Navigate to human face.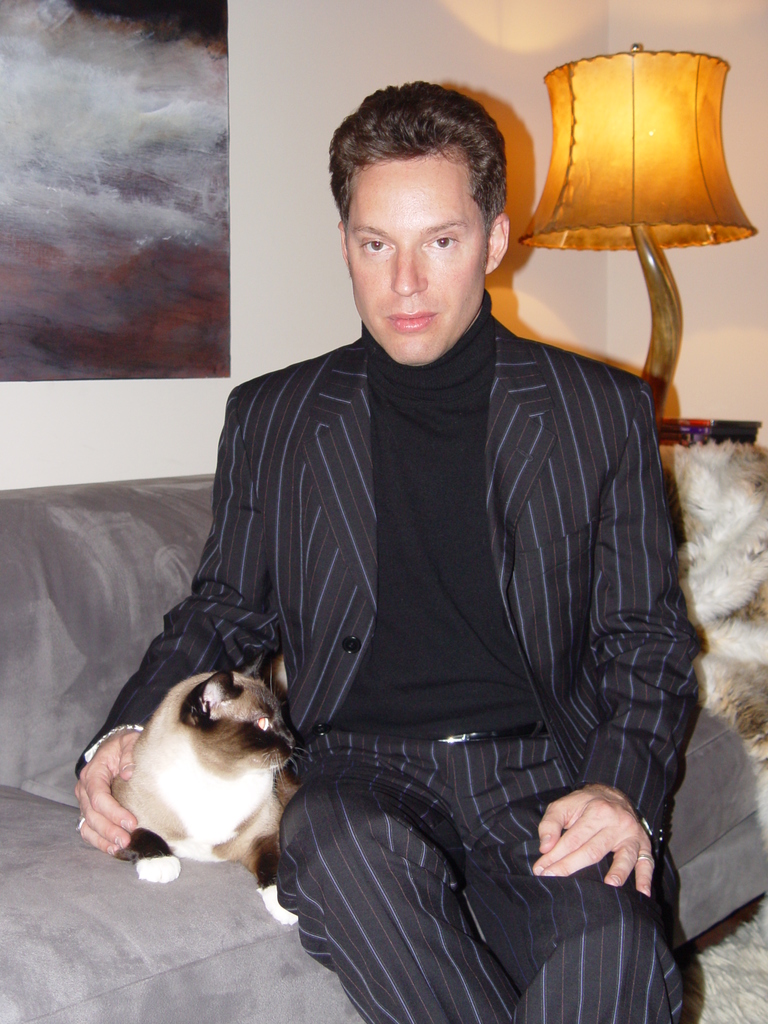
Navigation target: (x1=348, y1=141, x2=490, y2=365).
